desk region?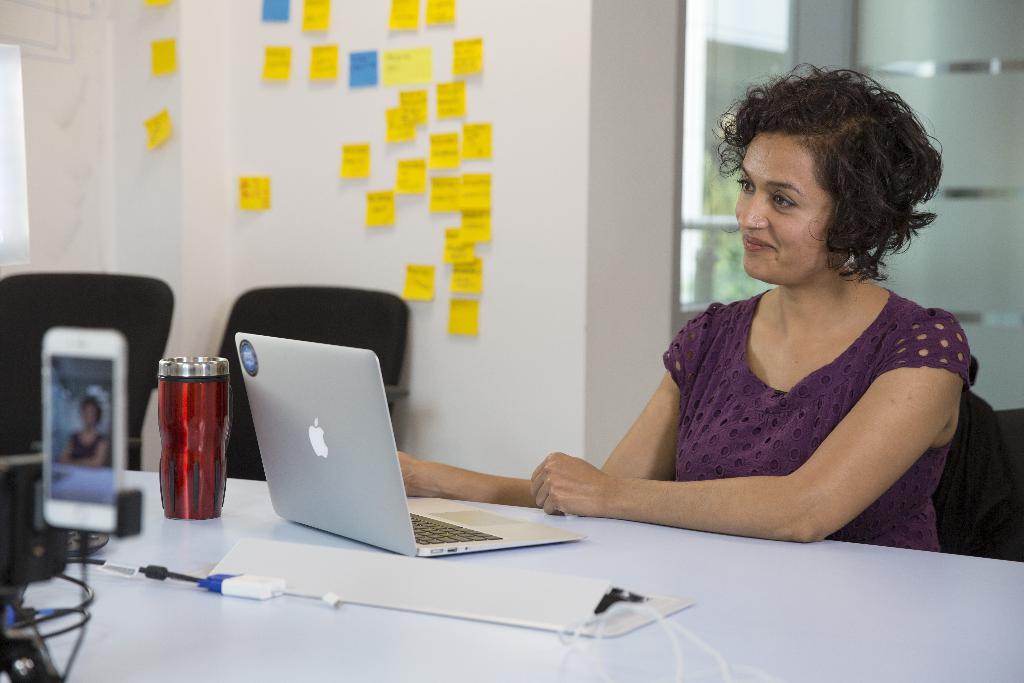
region(0, 470, 1023, 682)
